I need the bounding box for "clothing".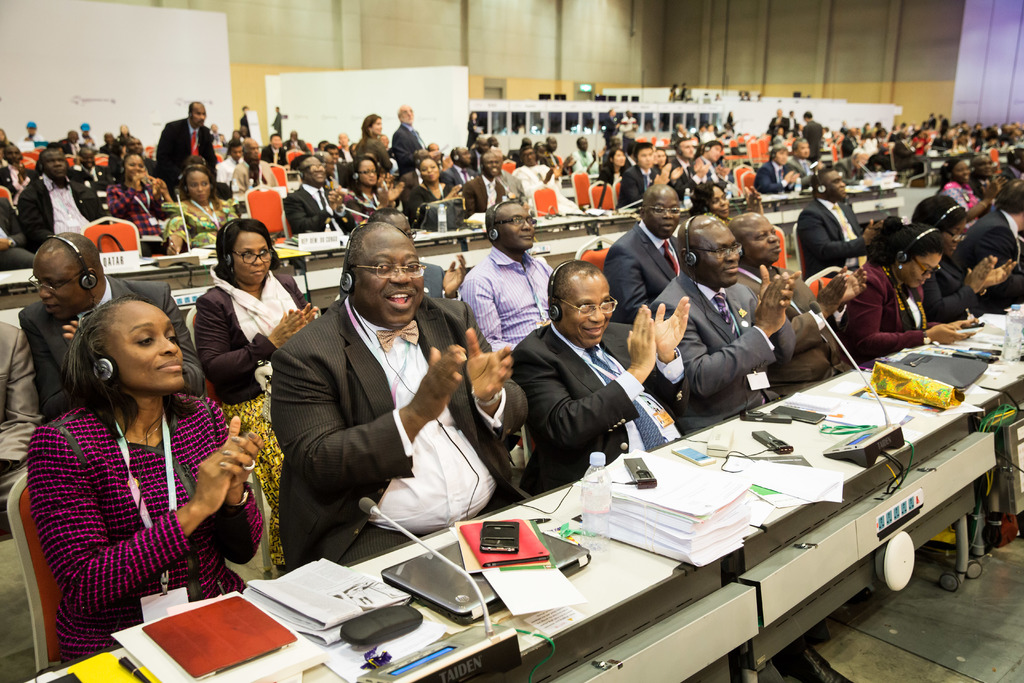
Here it is: (25,397,266,663).
